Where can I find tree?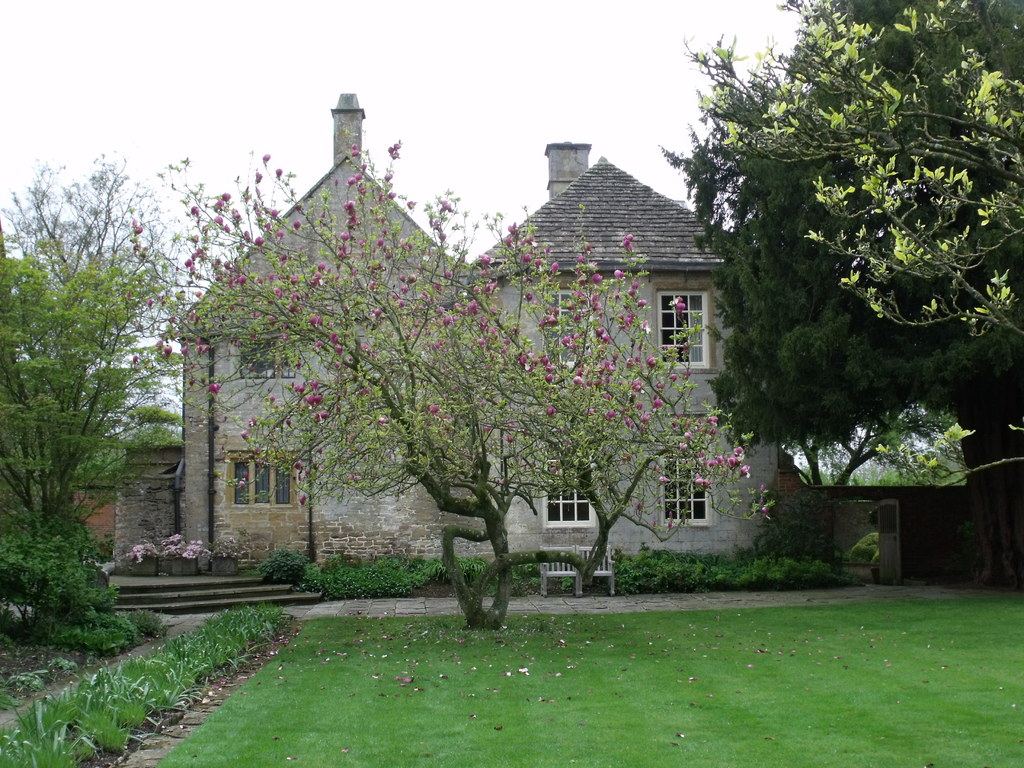
You can find it at <bbox>680, 0, 1023, 488</bbox>.
